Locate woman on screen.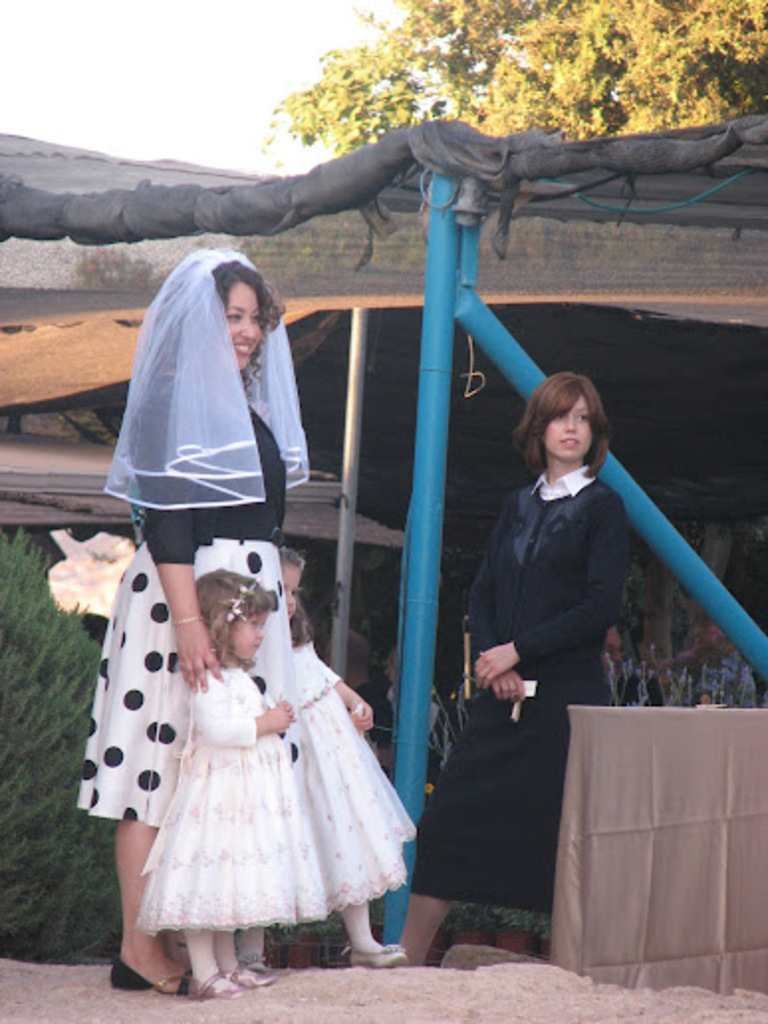
On screen at region(79, 246, 389, 949).
